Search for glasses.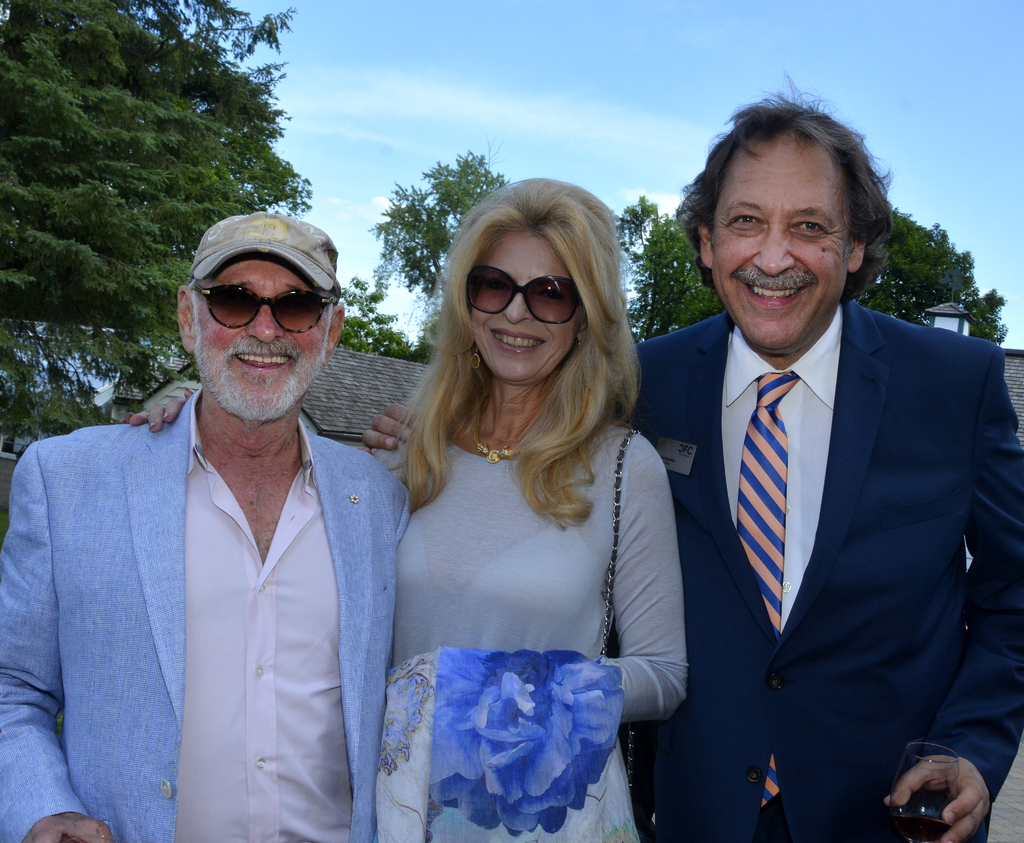
Found at locate(461, 256, 580, 329).
